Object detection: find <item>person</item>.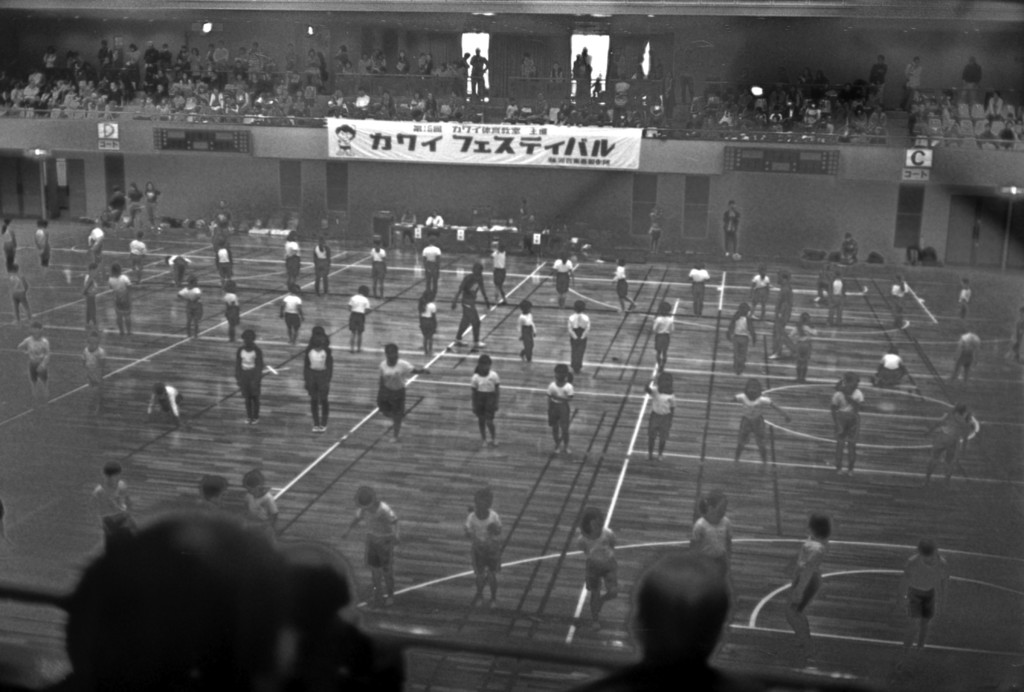
select_region(108, 187, 123, 222).
